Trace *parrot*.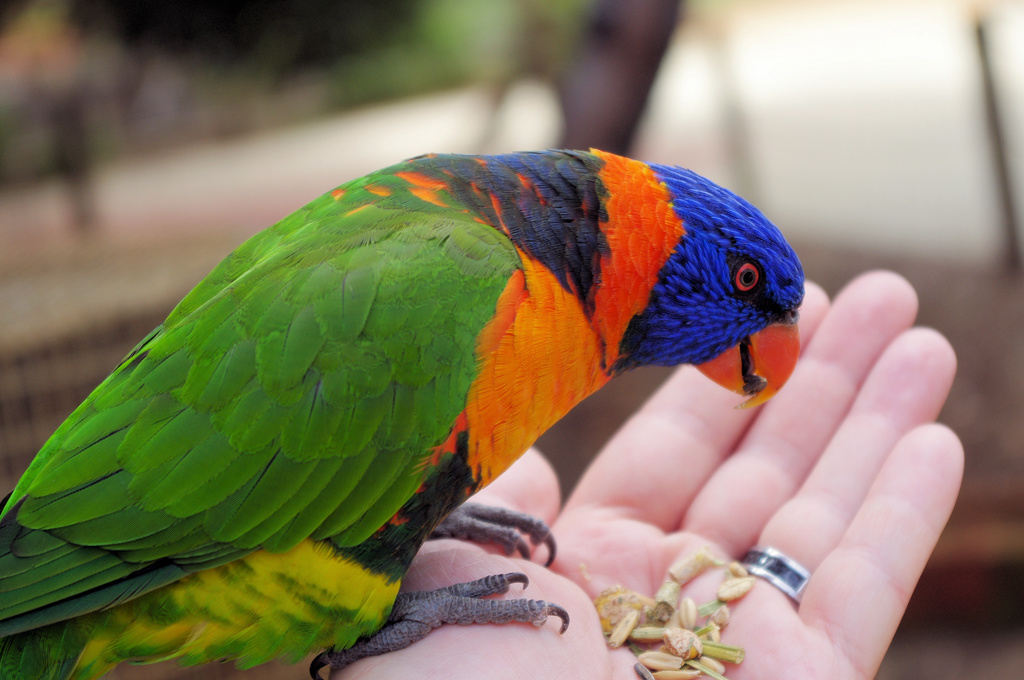
Traced to 2, 147, 804, 679.
